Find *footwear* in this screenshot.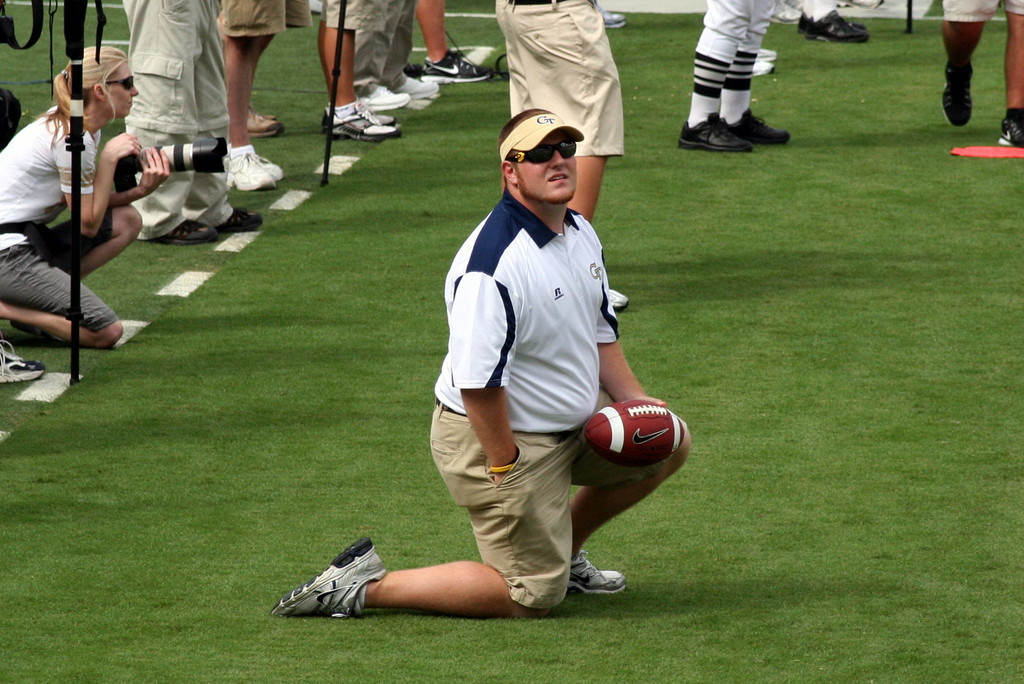
The bounding box for *footwear* is {"left": 395, "top": 75, "right": 435, "bottom": 95}.
